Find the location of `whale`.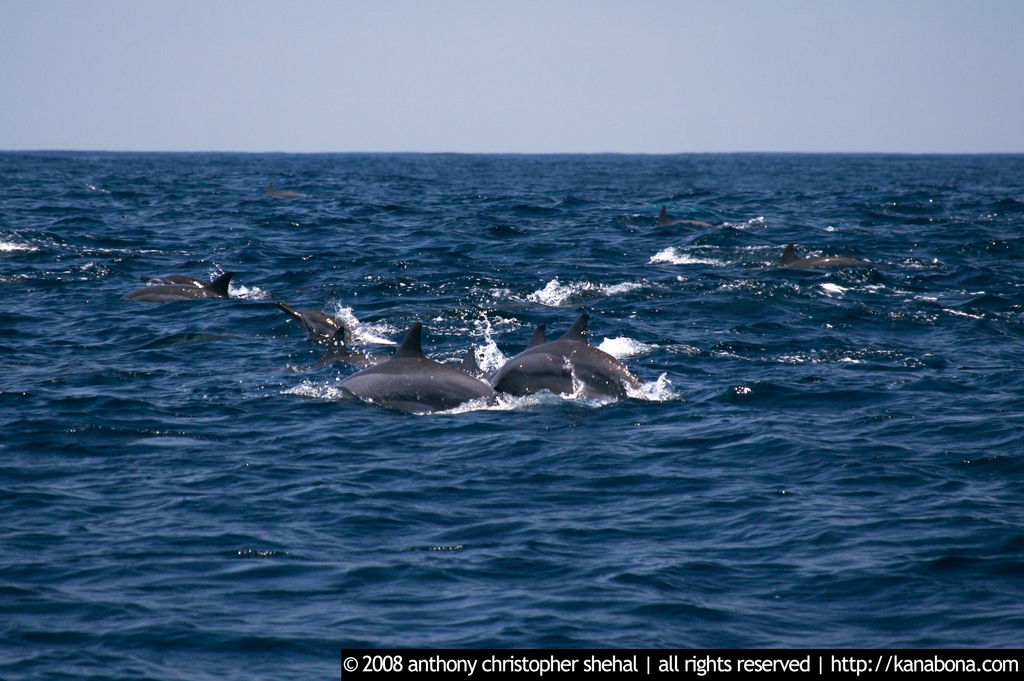
Location: <bbox>534, 321, 547, 345</bbox>.
